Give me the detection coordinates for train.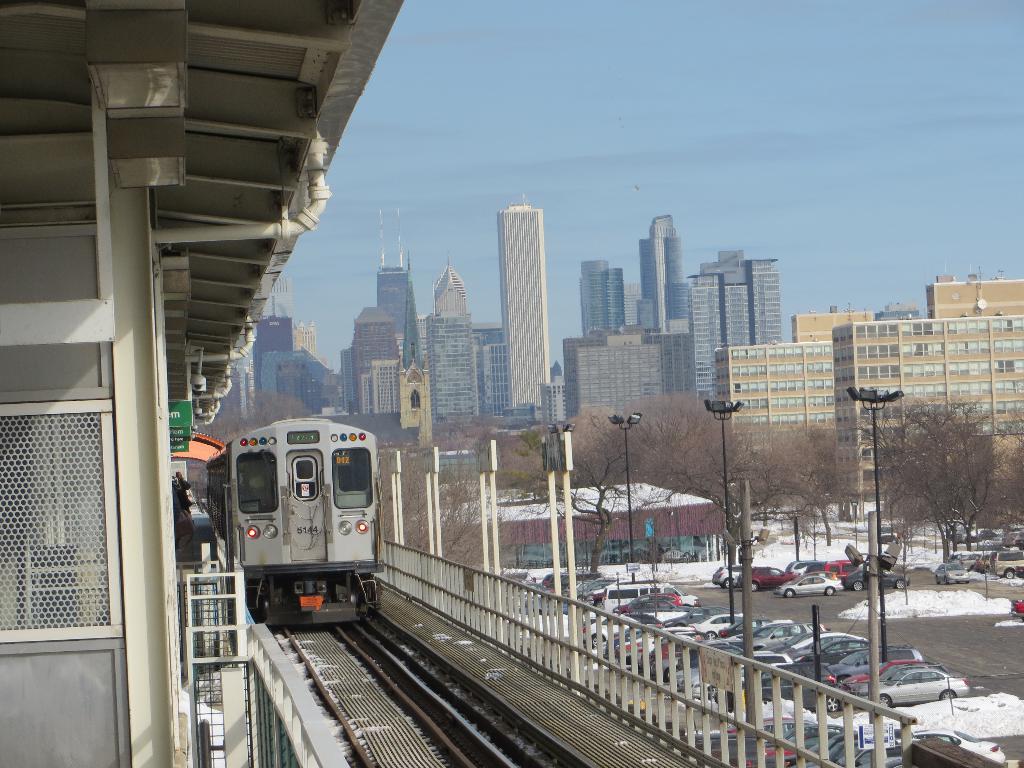
l=204, t=417, r=380, b=623.
